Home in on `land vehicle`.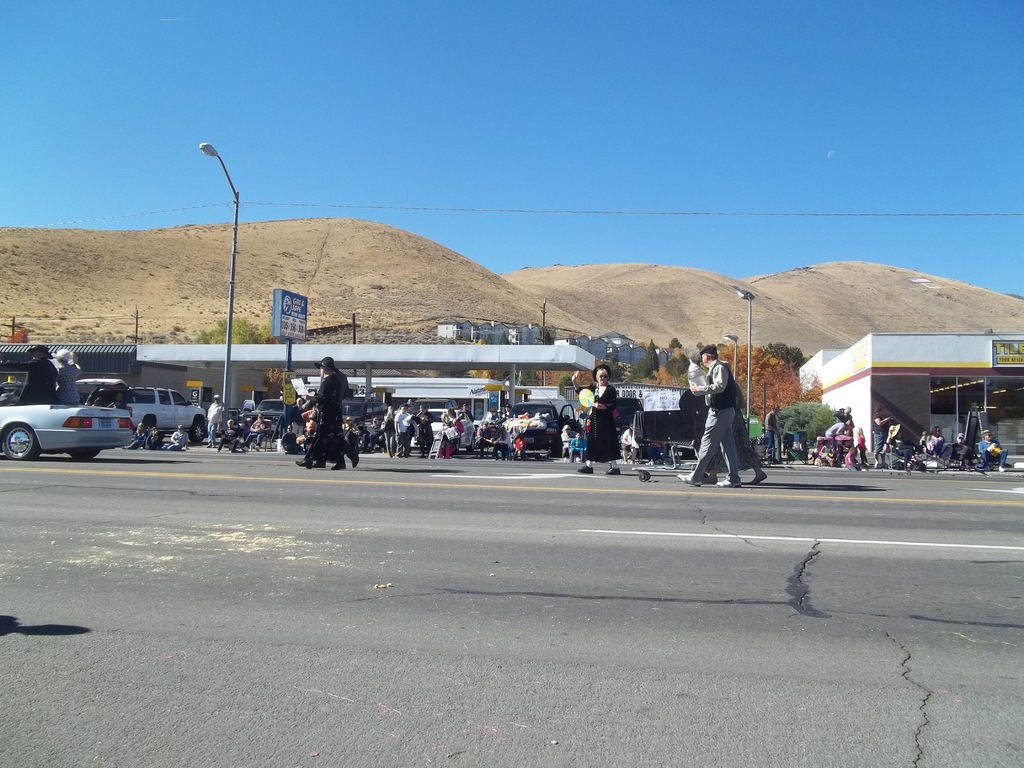
Homed in at [x1=606, y1=389, x2=642, y2=436].
